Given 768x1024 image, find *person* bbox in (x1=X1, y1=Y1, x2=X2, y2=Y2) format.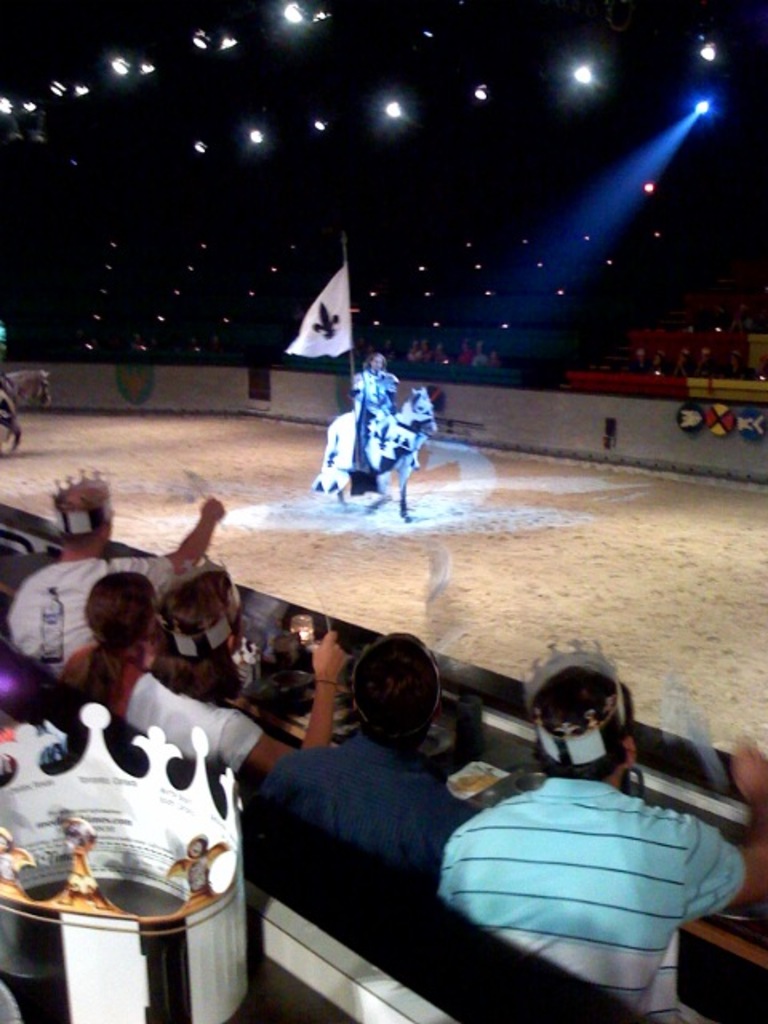
(x1=53, y1=568, x2=360, y2=789).
